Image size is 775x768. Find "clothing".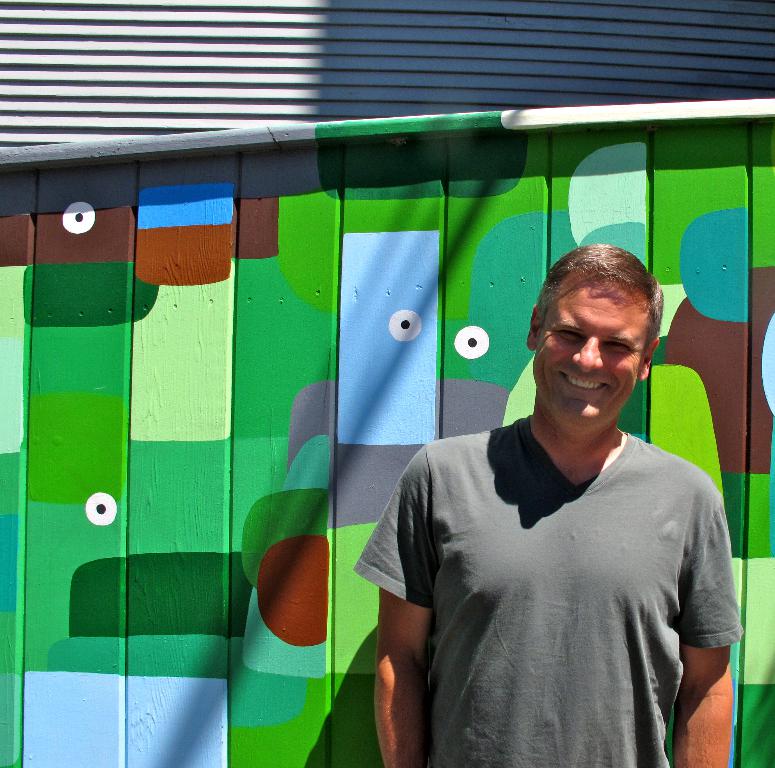
bbox(354, 409, 743, 767).
